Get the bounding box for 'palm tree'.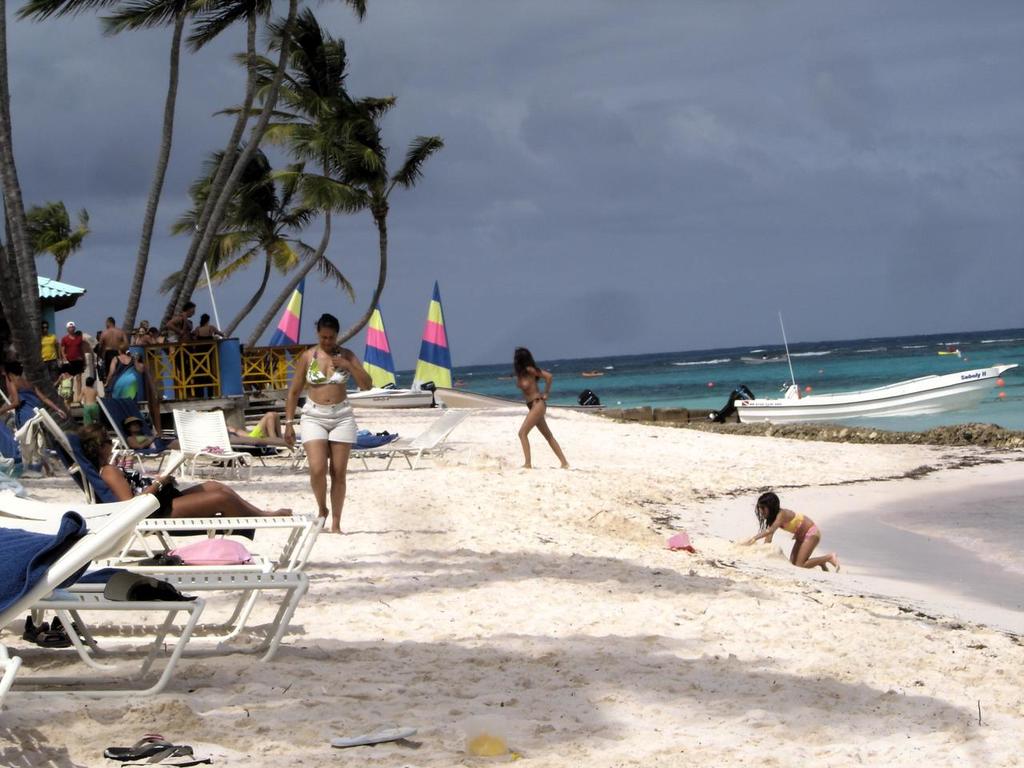
238,2,358,354.
